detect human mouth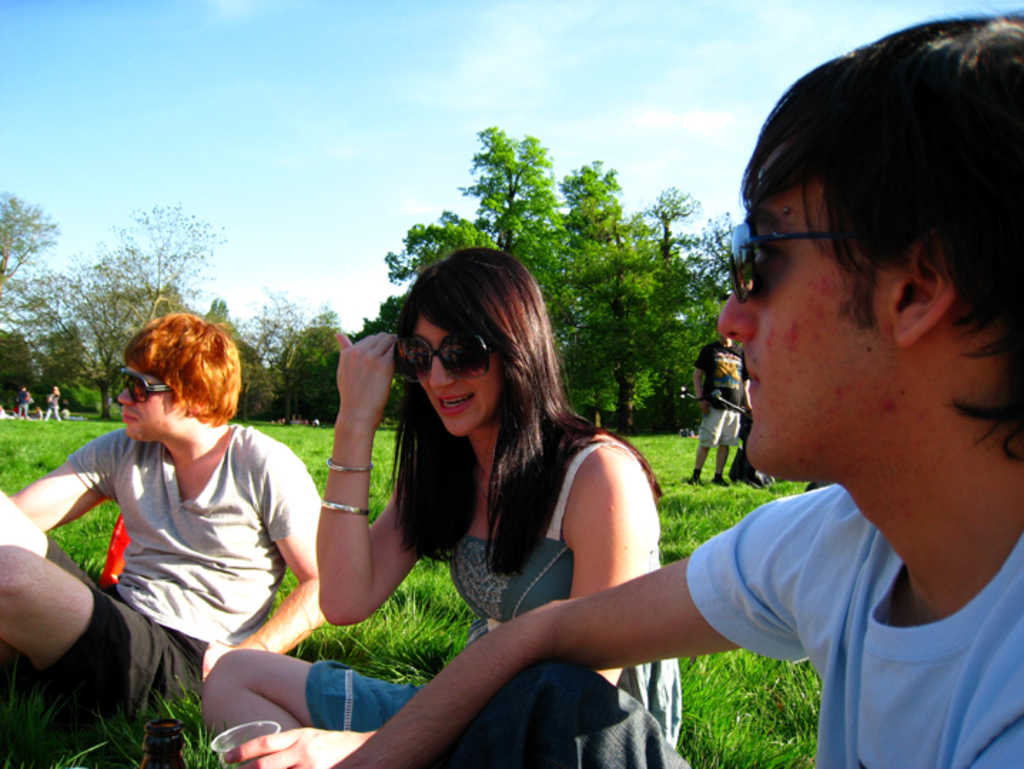
bbox(128, 412, 138, 424)
